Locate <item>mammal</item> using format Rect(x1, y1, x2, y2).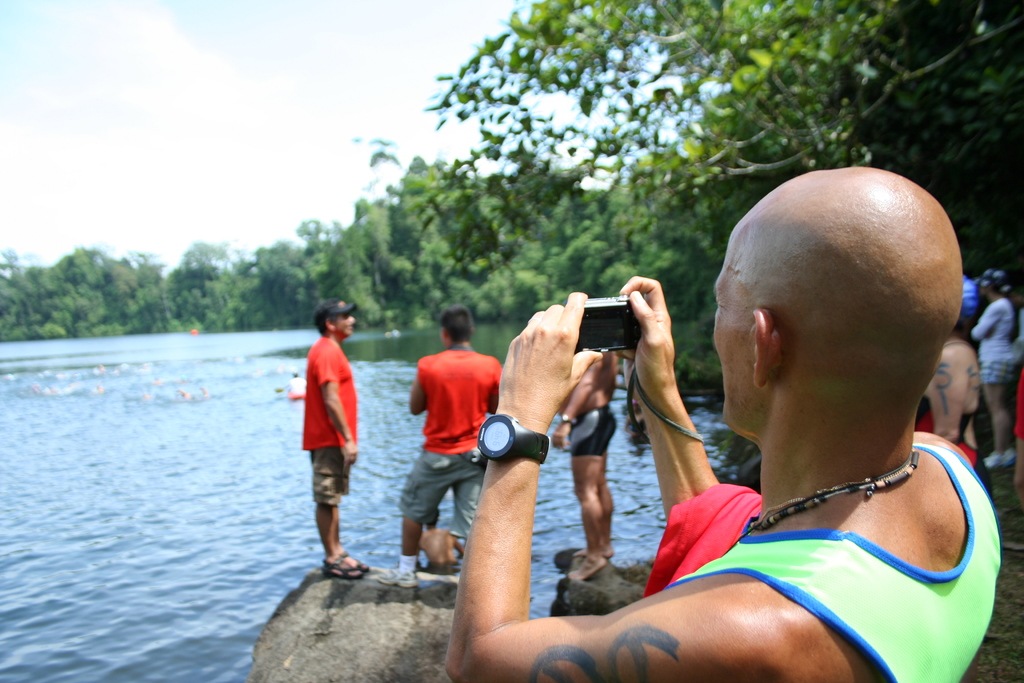
Rect(290, 293, 360, 596).
